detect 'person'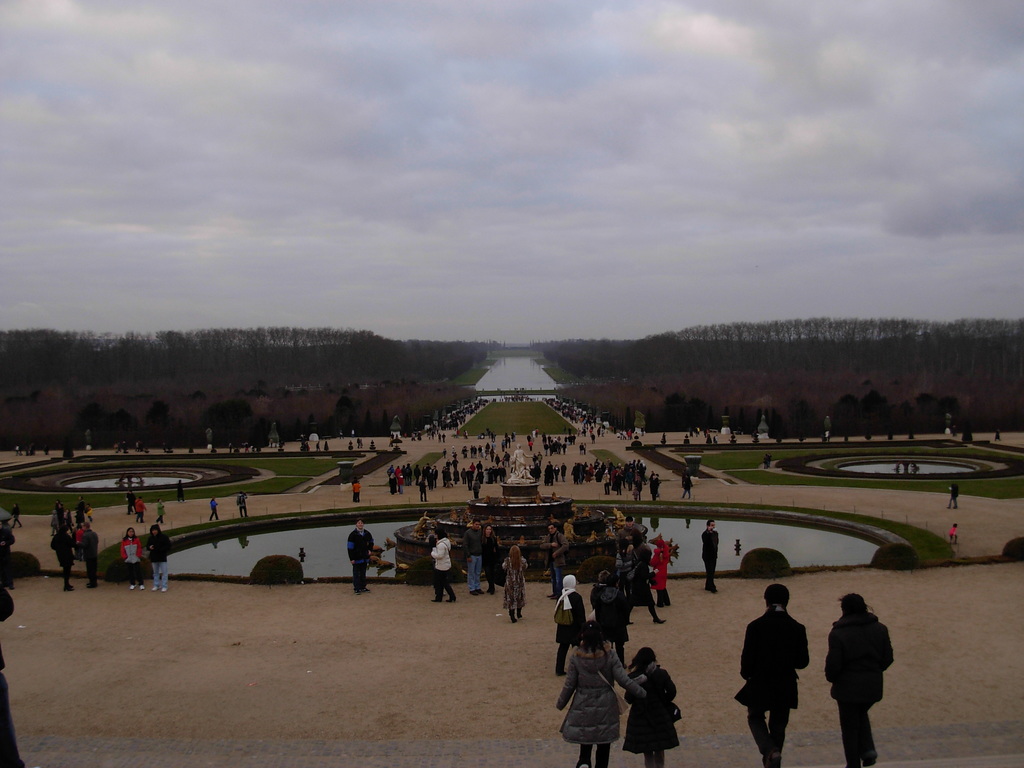
detection(418, 474, 428, 502)
